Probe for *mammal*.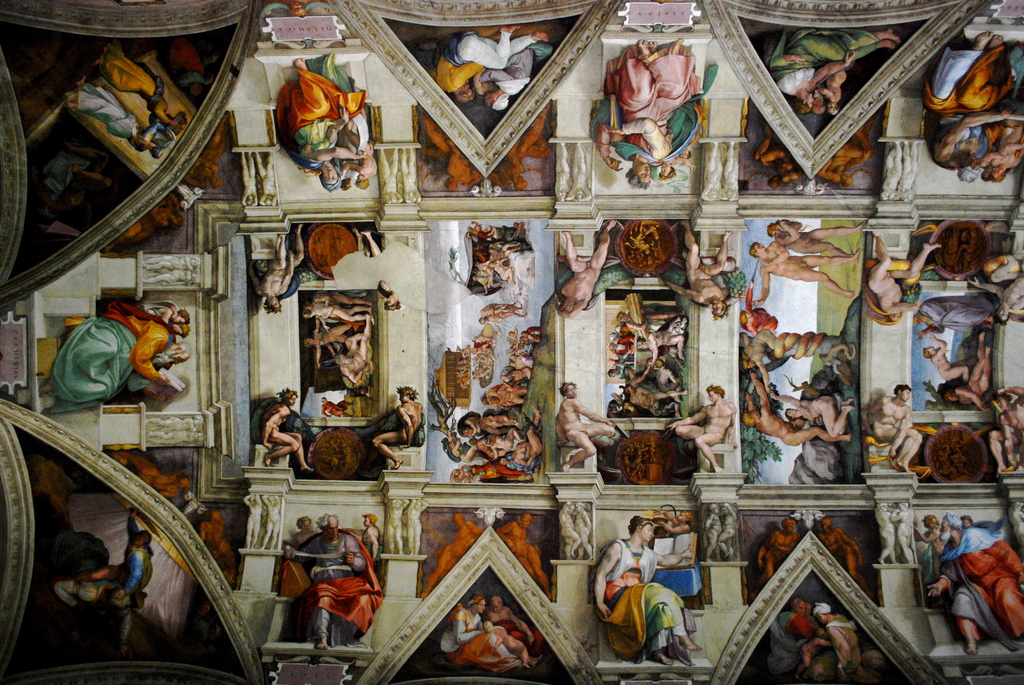
Probe result: [717, 504, 738, 559].
